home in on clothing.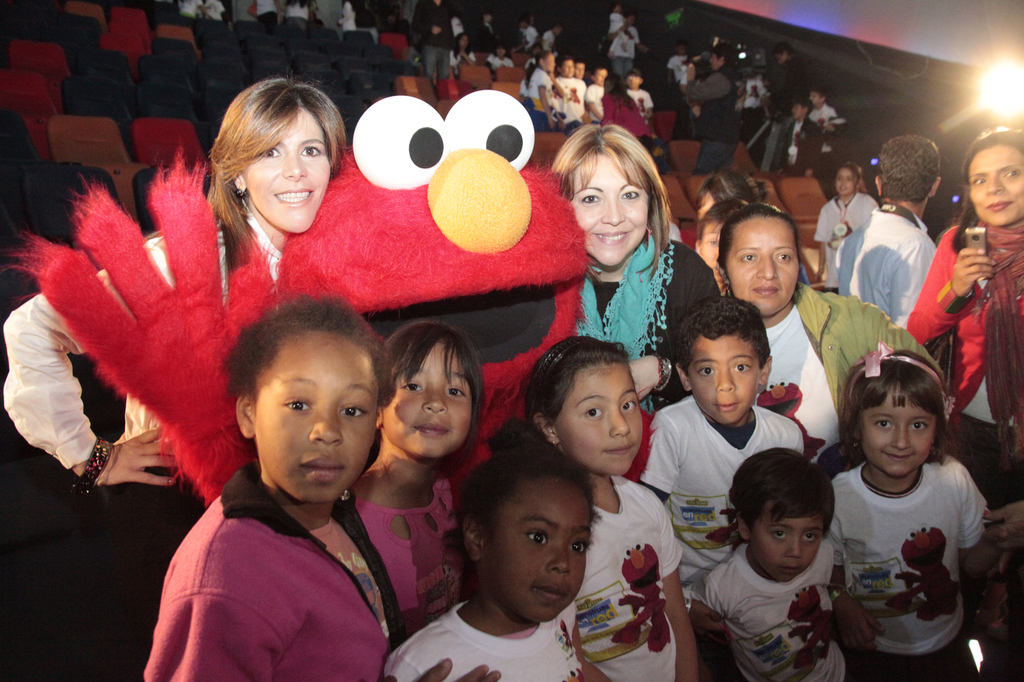
Homed in at 901, 212, 1023, 495.
